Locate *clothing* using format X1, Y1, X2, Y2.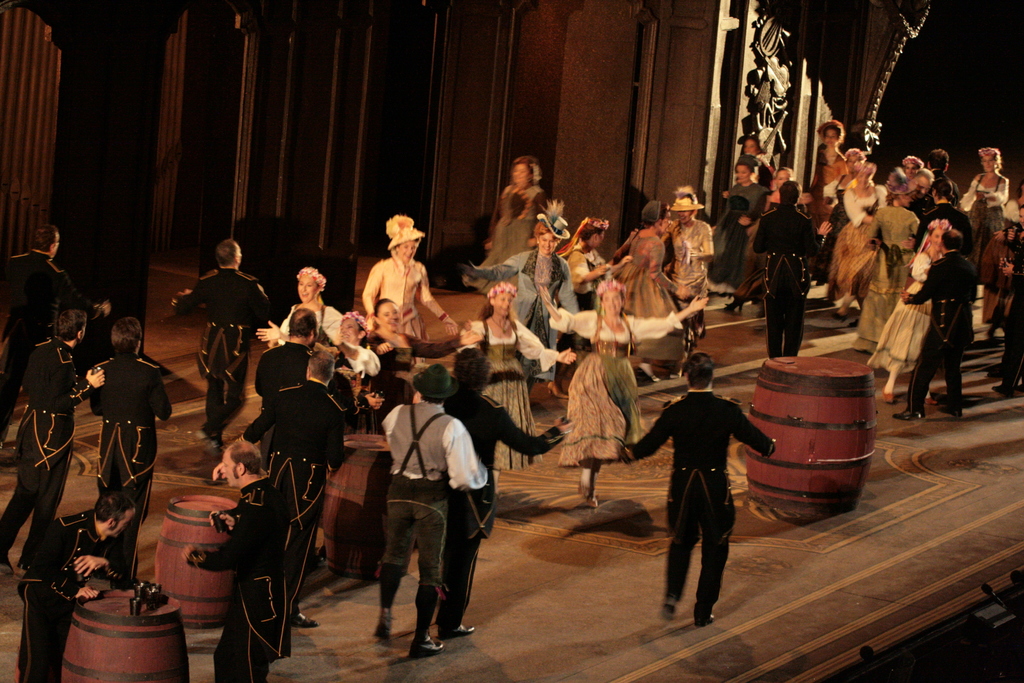
919, 202, 978, 243.
